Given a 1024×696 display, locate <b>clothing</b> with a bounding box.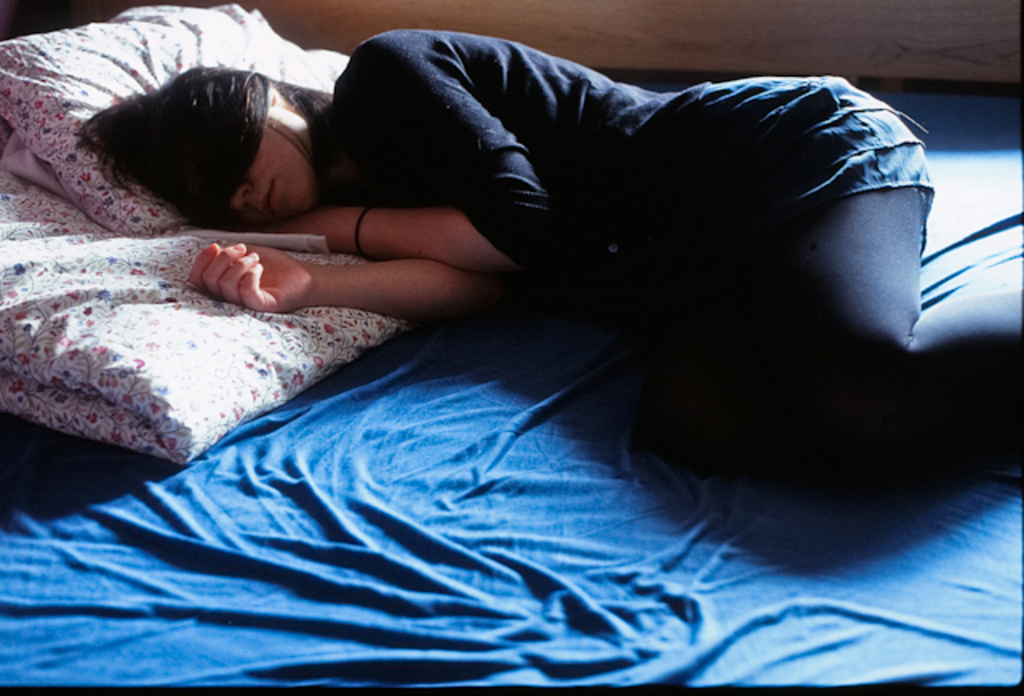
Located: 306 30 933 419.
